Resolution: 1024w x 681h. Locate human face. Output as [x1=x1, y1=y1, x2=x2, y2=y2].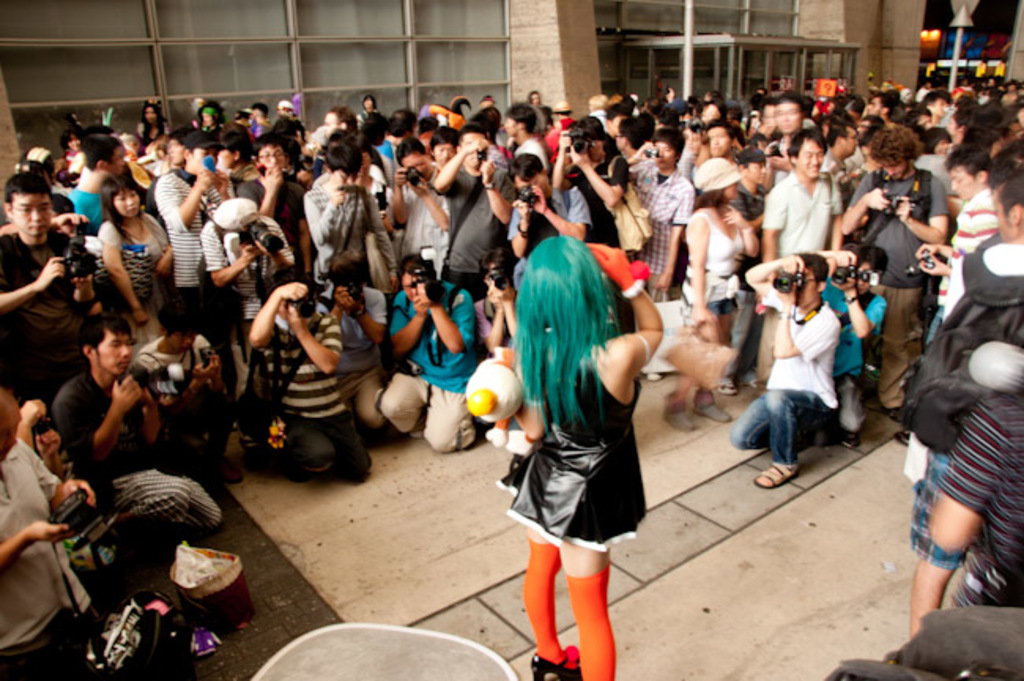
[x1=654, y1=139, x2=676, y2=164].
